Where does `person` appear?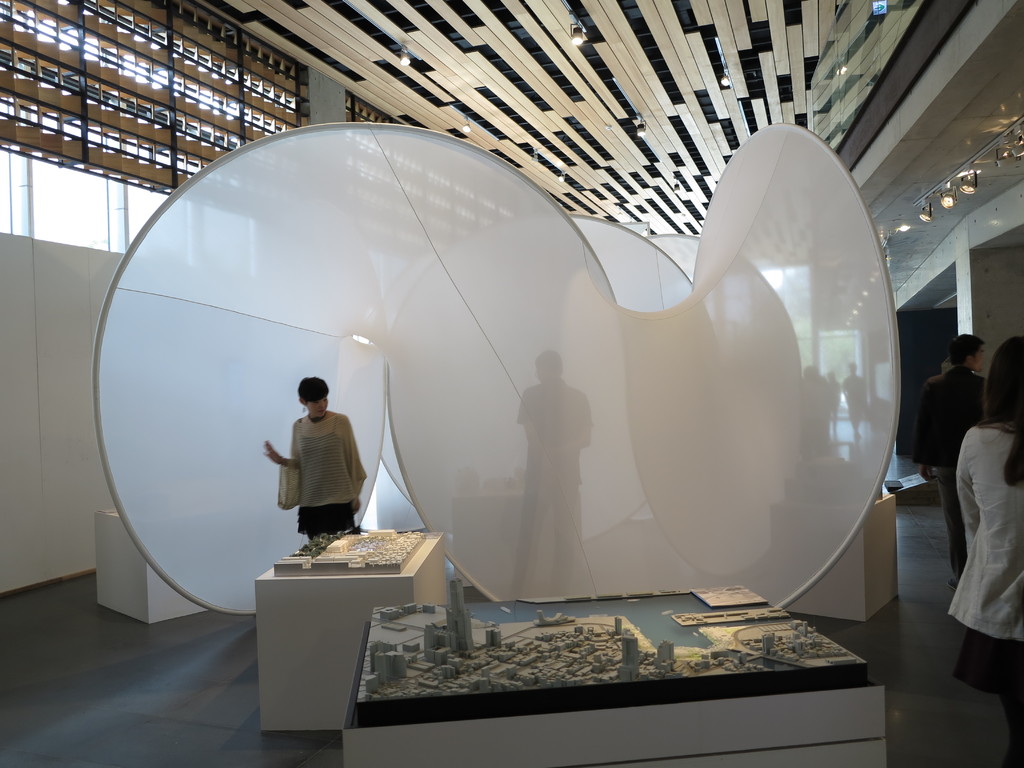
Appears at l=842, t=364, r=877, b=431.
